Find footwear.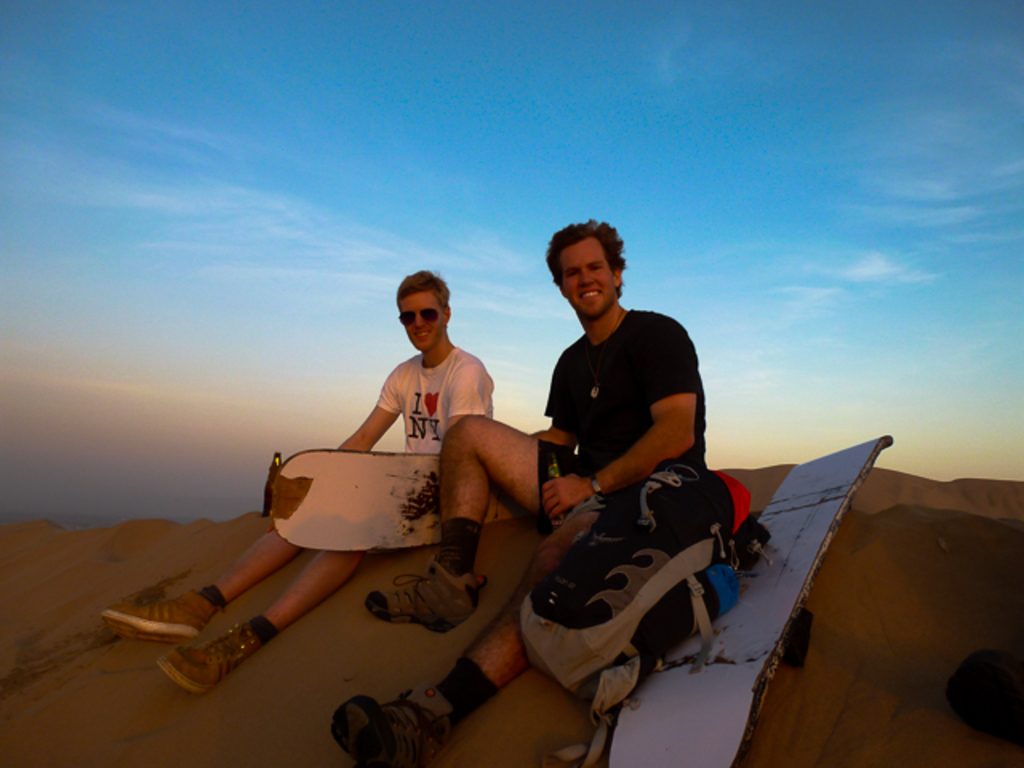
<region>330, 677, 456, 766</region>.
